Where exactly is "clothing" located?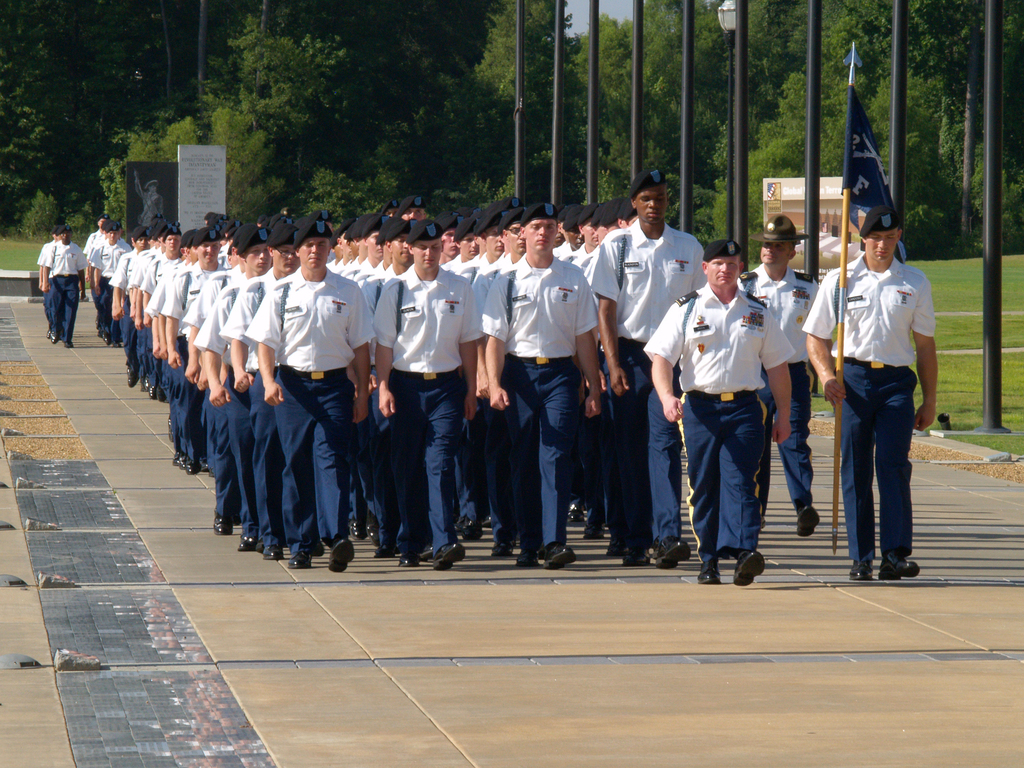
Its bounding box is x1=246 y1=268 x2=372 y2=556.
